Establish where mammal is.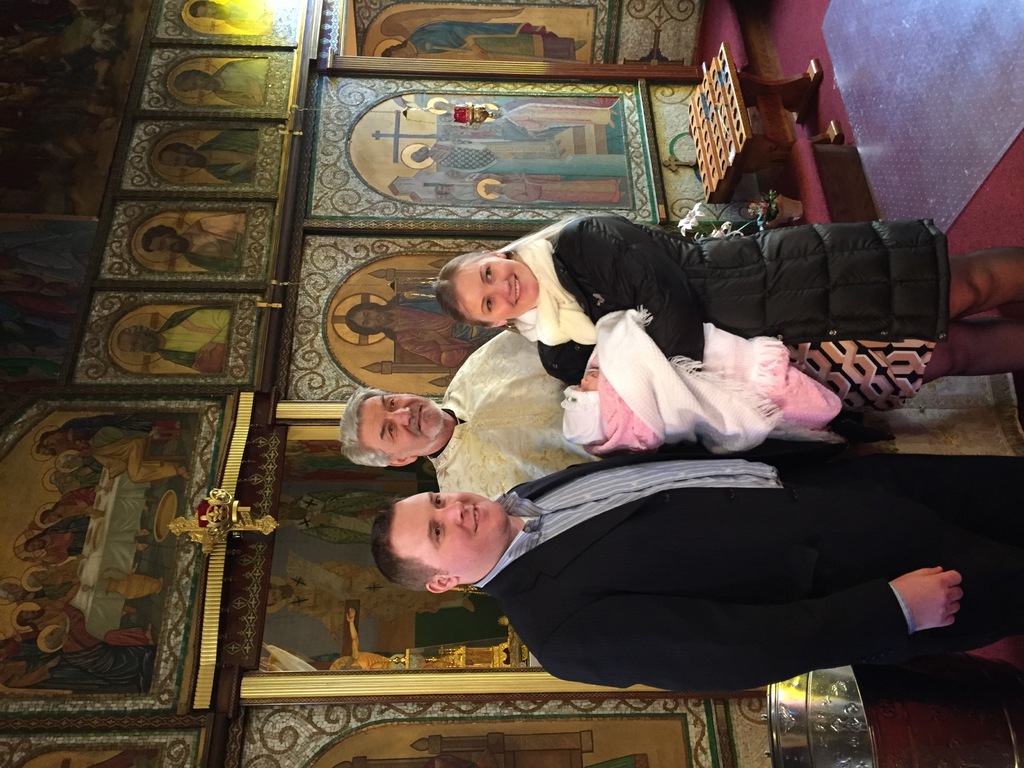
Established at Rect(334, 325, 620, 500).
